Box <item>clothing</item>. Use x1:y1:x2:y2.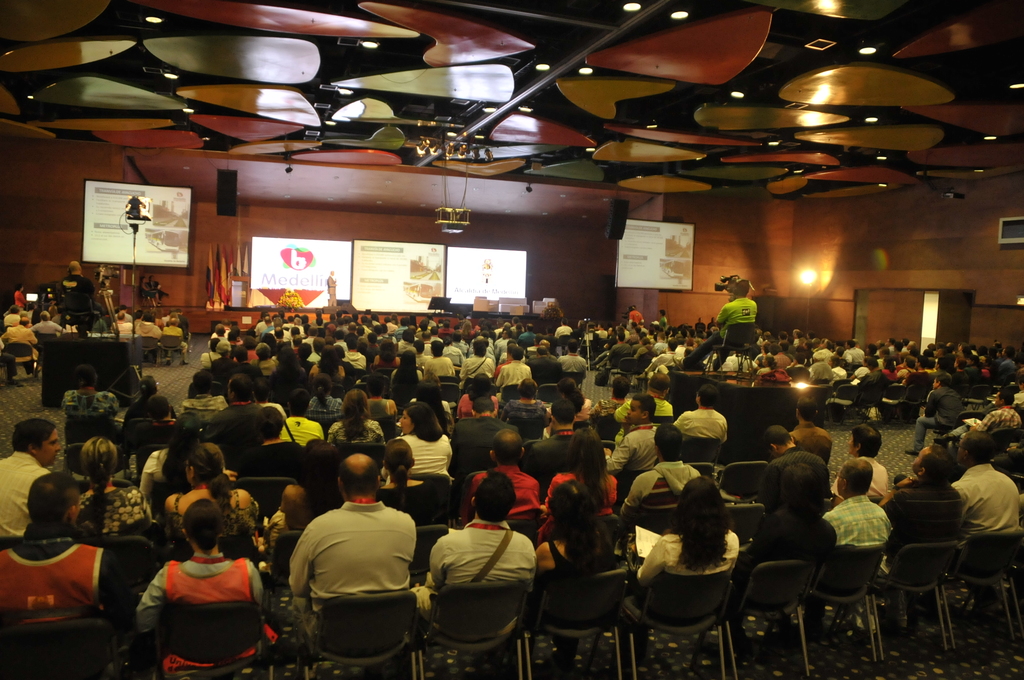
401:431:455:475.
